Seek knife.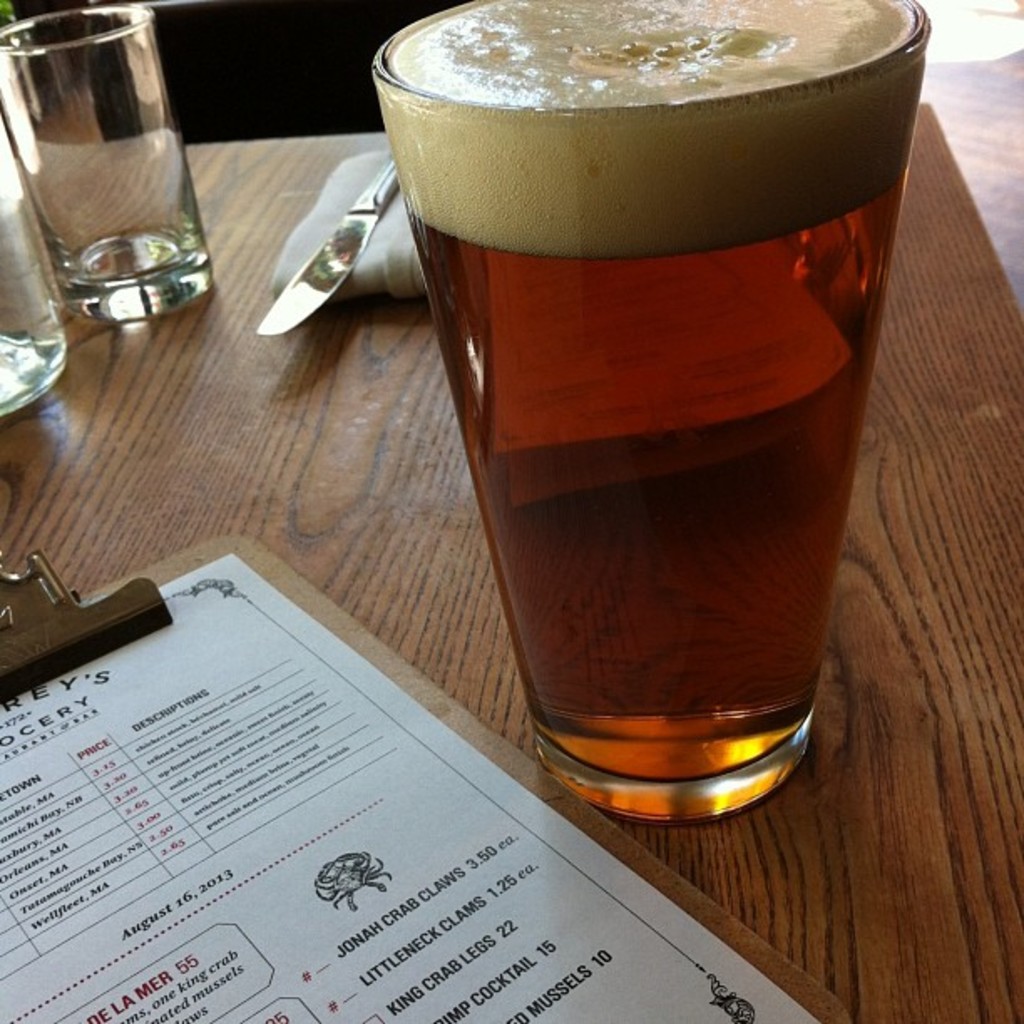
left=253, top=154, right=400, bottom=336.
